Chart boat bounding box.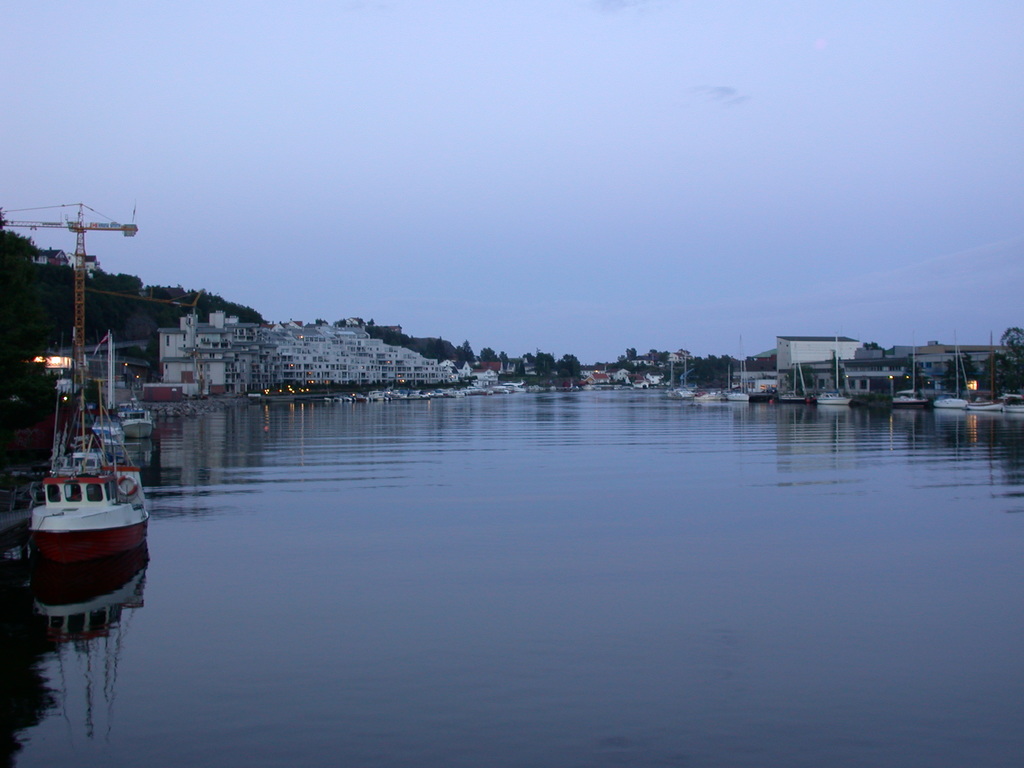
Charted: [x1=663, y1=356, x2=675, y2=392].
